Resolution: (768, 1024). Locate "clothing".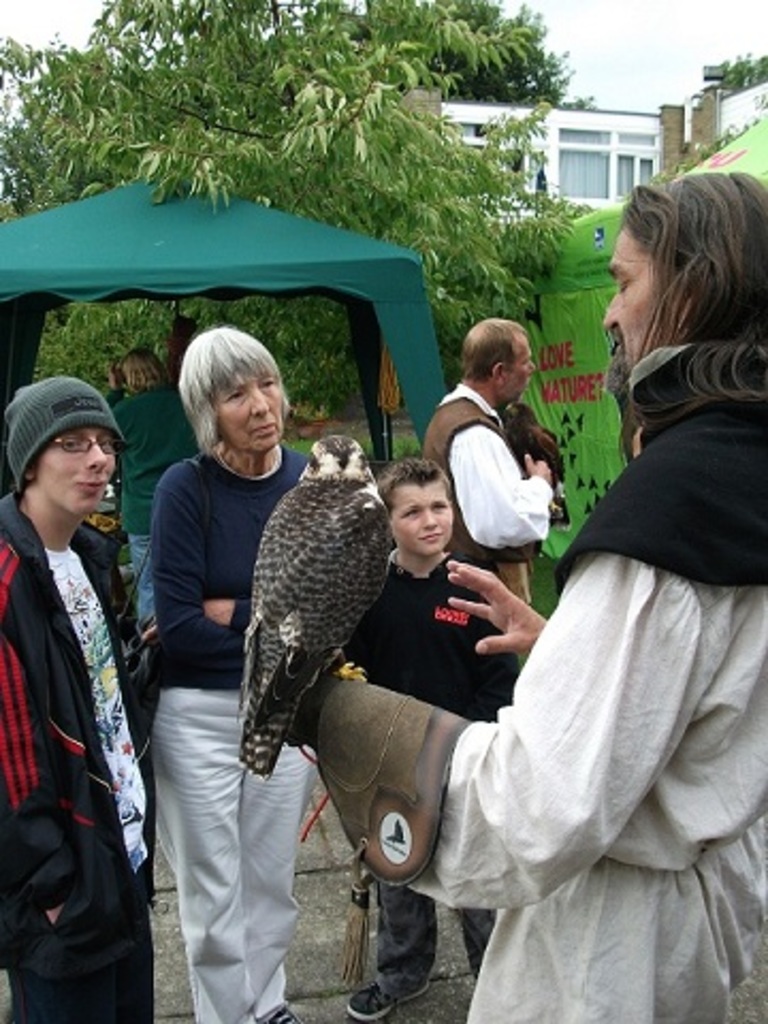
pyautogui.locateOnScreen(156, 444, 307, 1022).
